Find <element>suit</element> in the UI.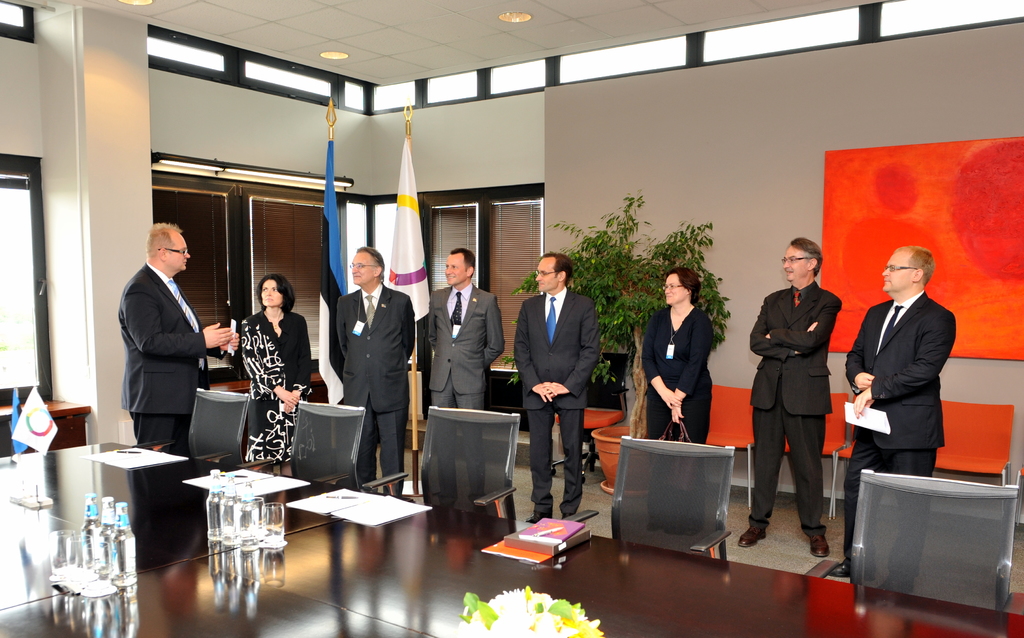
UI element at <bbox>426, 281, 509, 507</bbox>.
